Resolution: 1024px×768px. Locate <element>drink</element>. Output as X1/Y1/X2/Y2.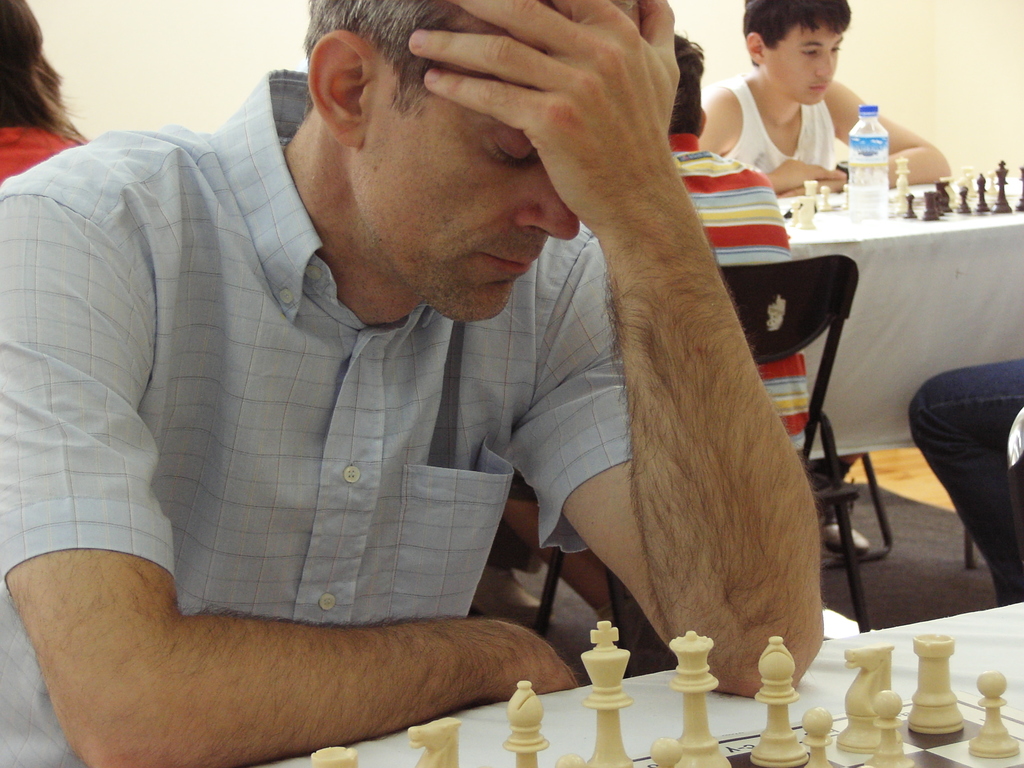
847/181/885/227.
